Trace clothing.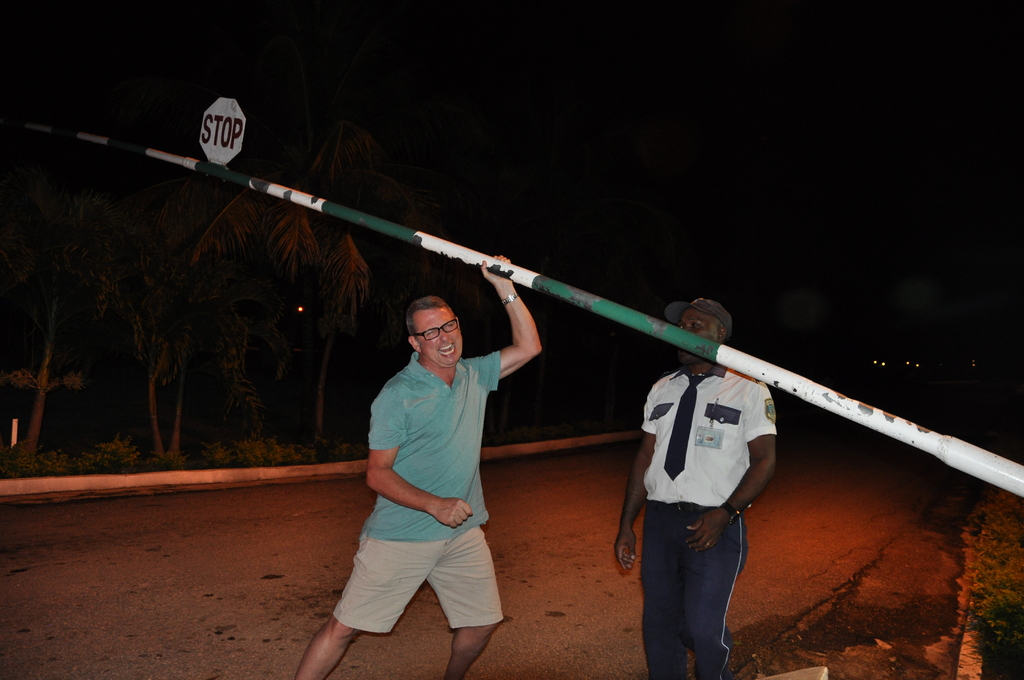
Traced to <bbox>639, 367, 778, 679</bbox>.
